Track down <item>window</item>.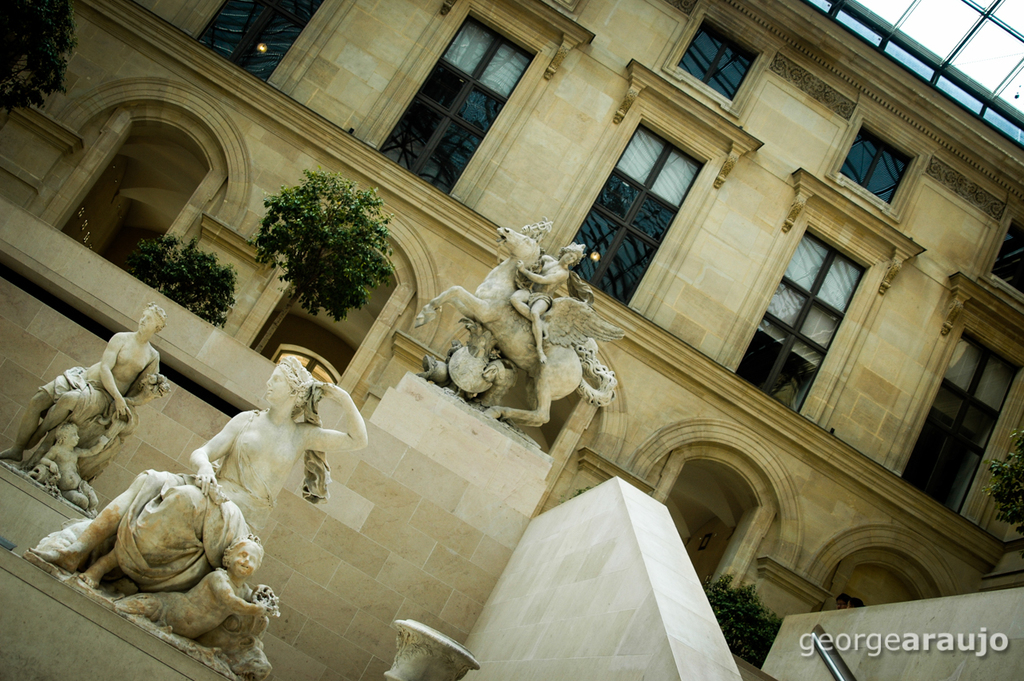
Tracked to {"x1": 662, "y1": 2, "x2": 776, "y2": 114}.
